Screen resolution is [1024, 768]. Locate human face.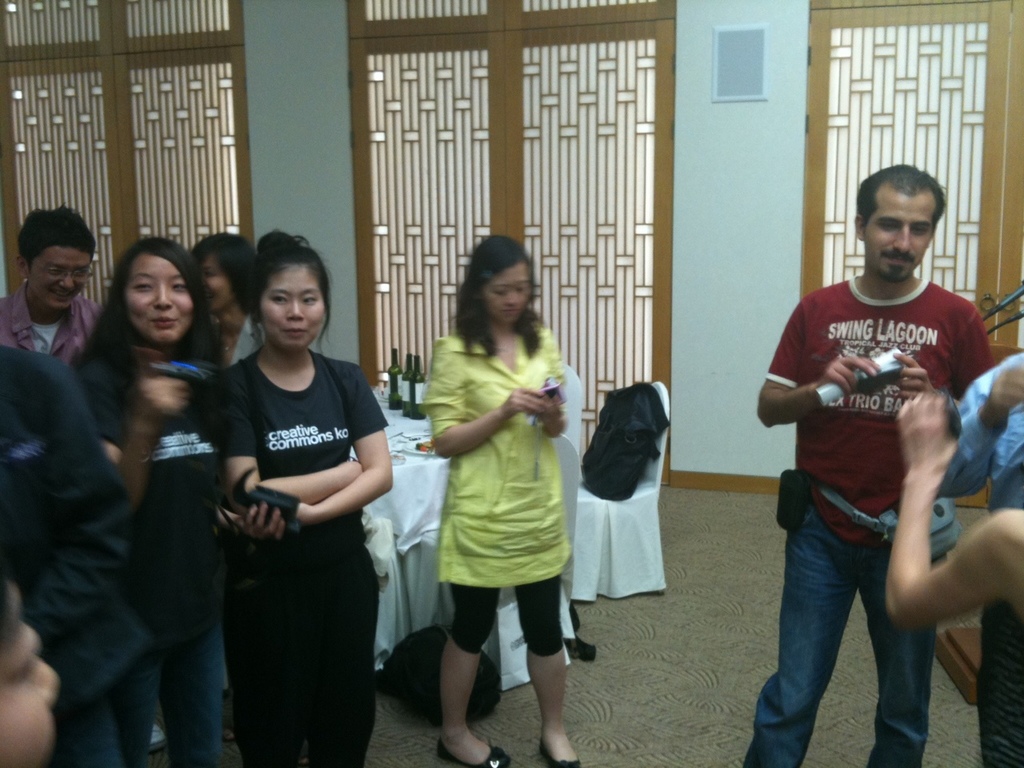
box=[482, 260, 534, 328].
